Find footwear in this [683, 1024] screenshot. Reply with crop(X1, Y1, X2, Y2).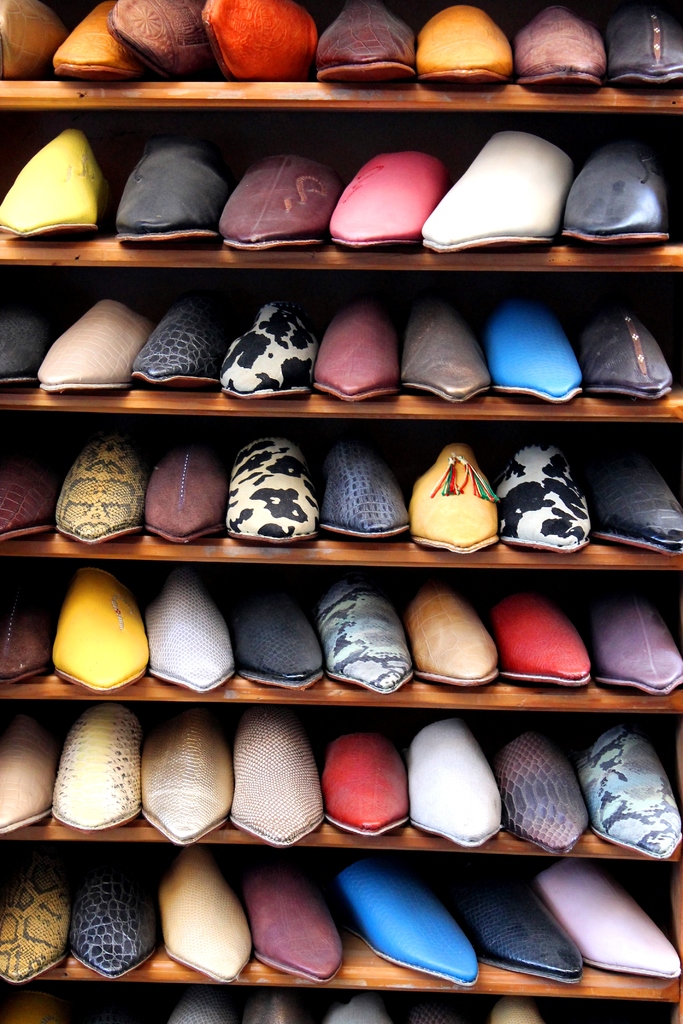
crop(226, 1, 322, 99).
